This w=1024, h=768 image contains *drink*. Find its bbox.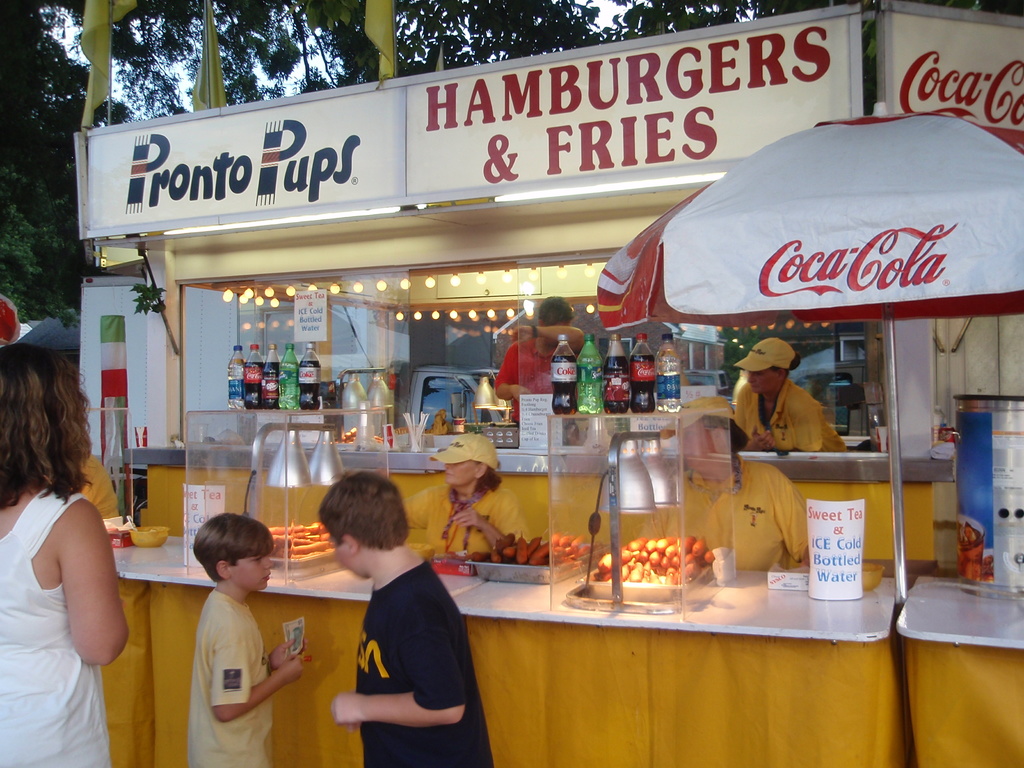
280/346/294/405.
